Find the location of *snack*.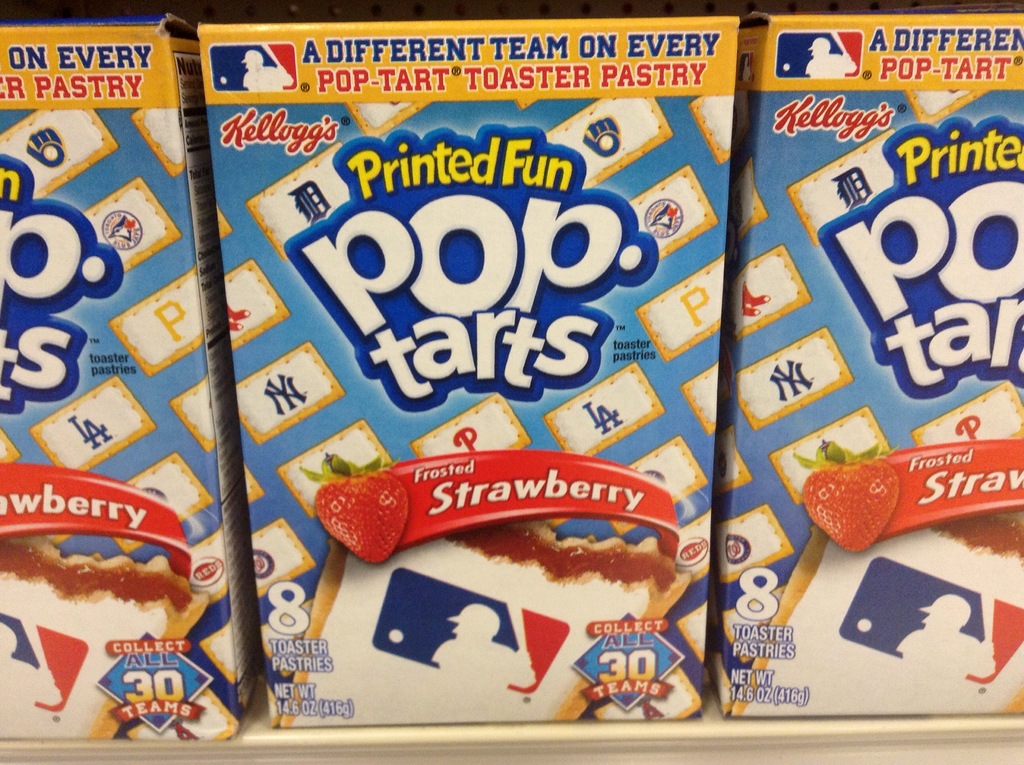
Location: 237 343 343 446.
